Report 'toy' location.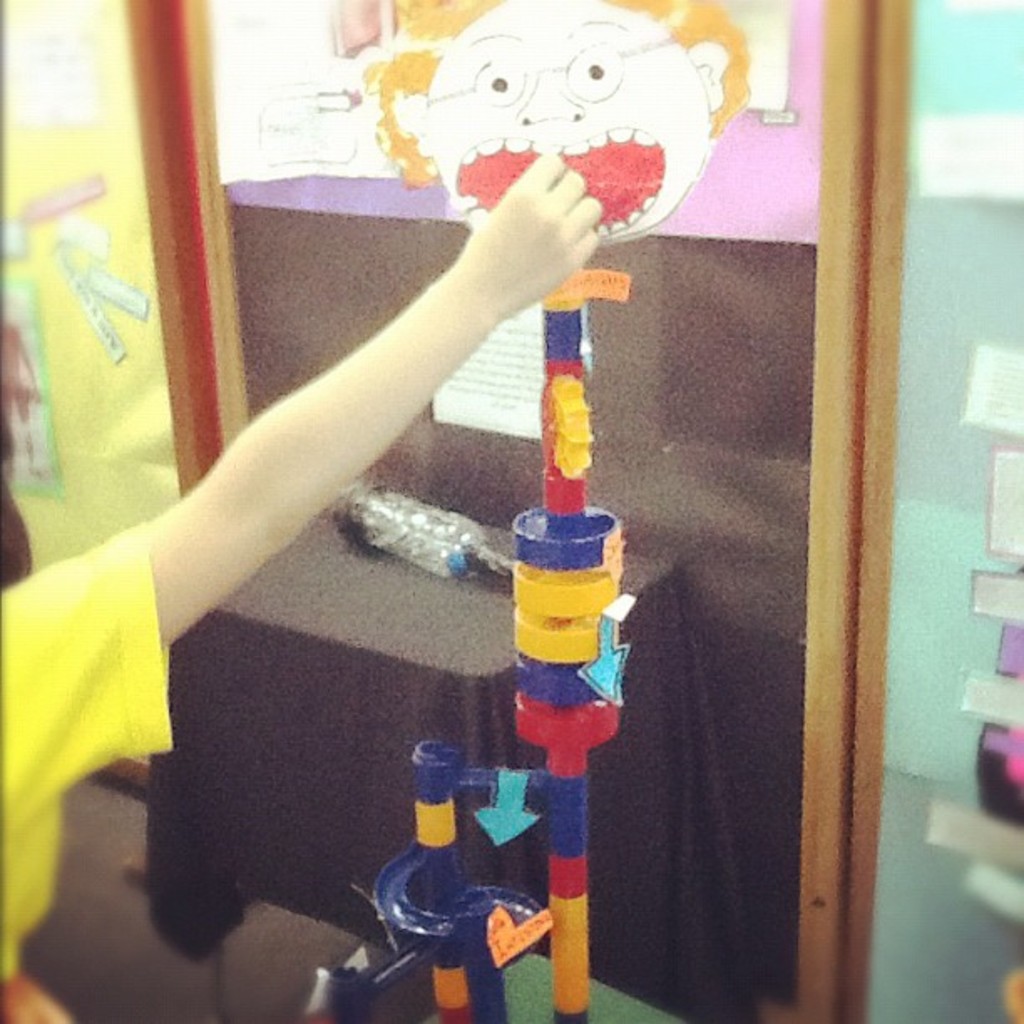
Report: {"x1": 310, "y1": 273, "x2": 582, "y2": 1022}.
